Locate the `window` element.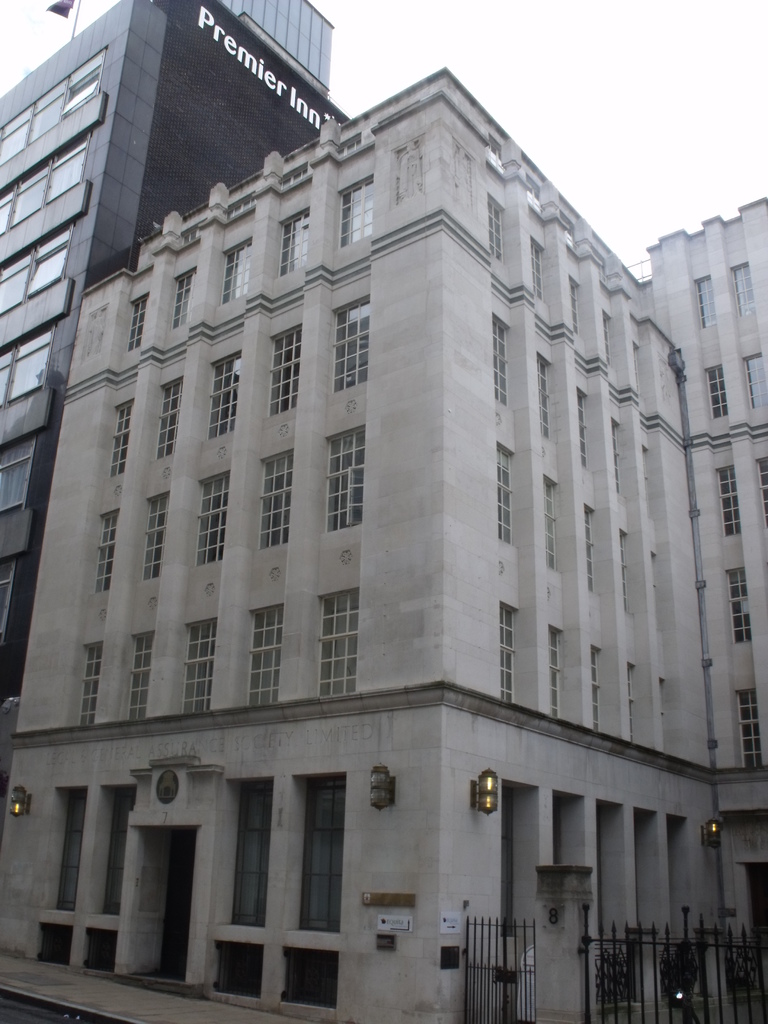
Element bbox: <bbox>0, 132, 86, 228</bbox>.
